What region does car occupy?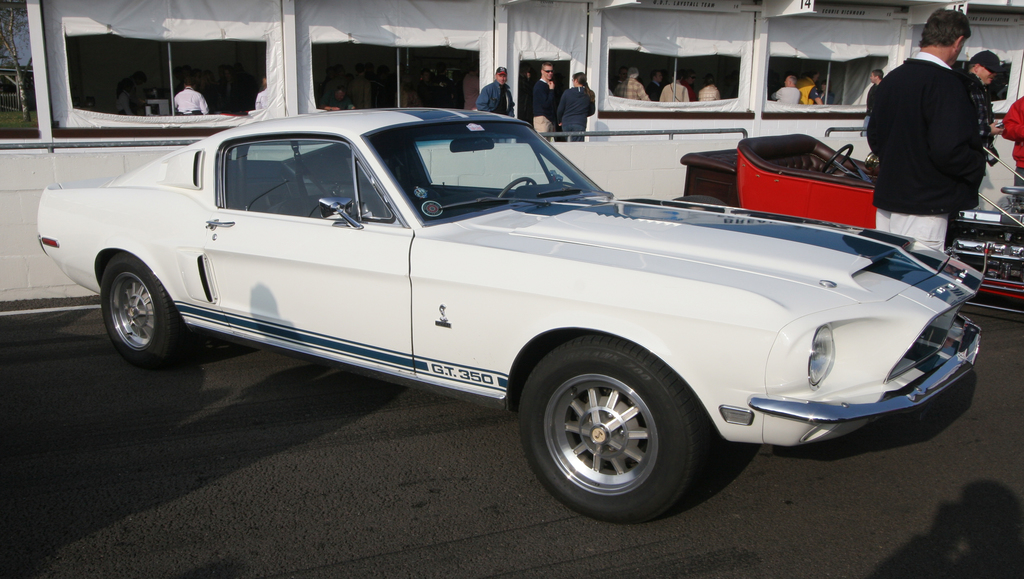
x1=671 y1=129 x2=1023 y2=315.
